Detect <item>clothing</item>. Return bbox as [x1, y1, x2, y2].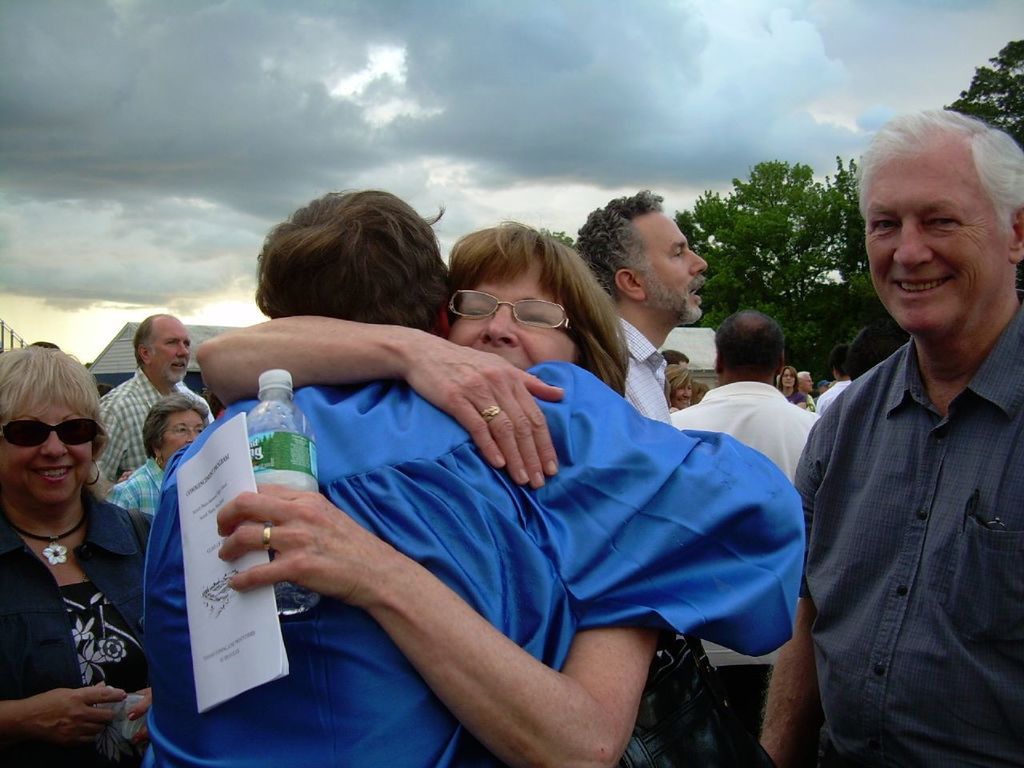
[107, 458, 162, 517].
